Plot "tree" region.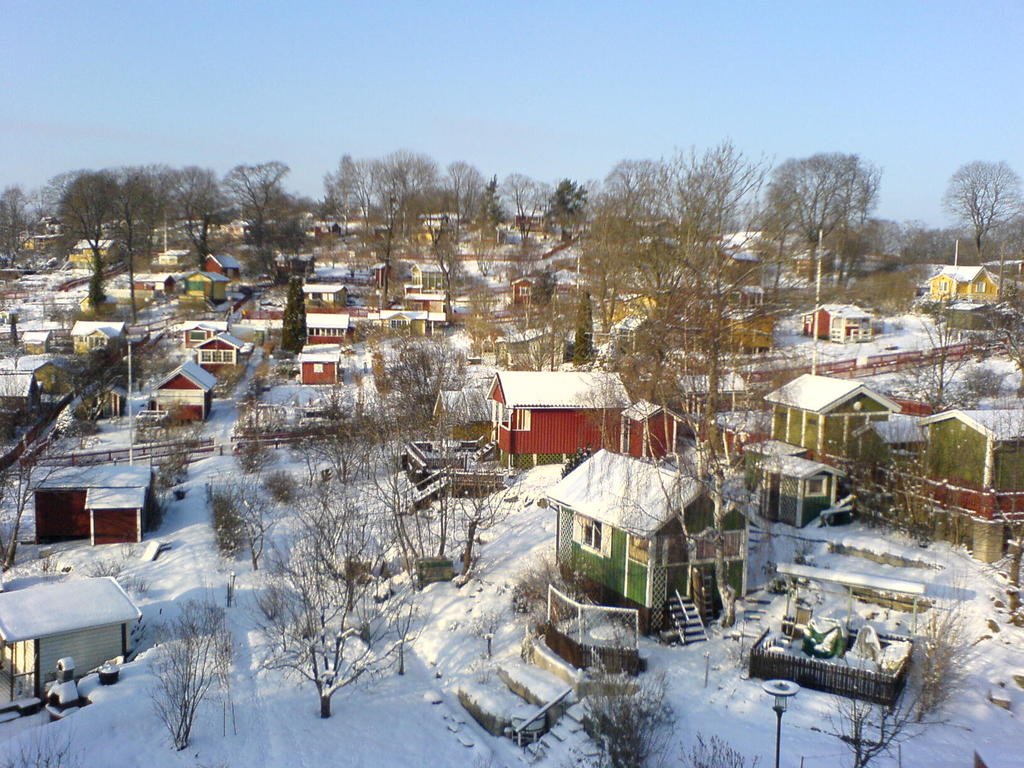
Plotted at rect(54, 333, 129, 449).
